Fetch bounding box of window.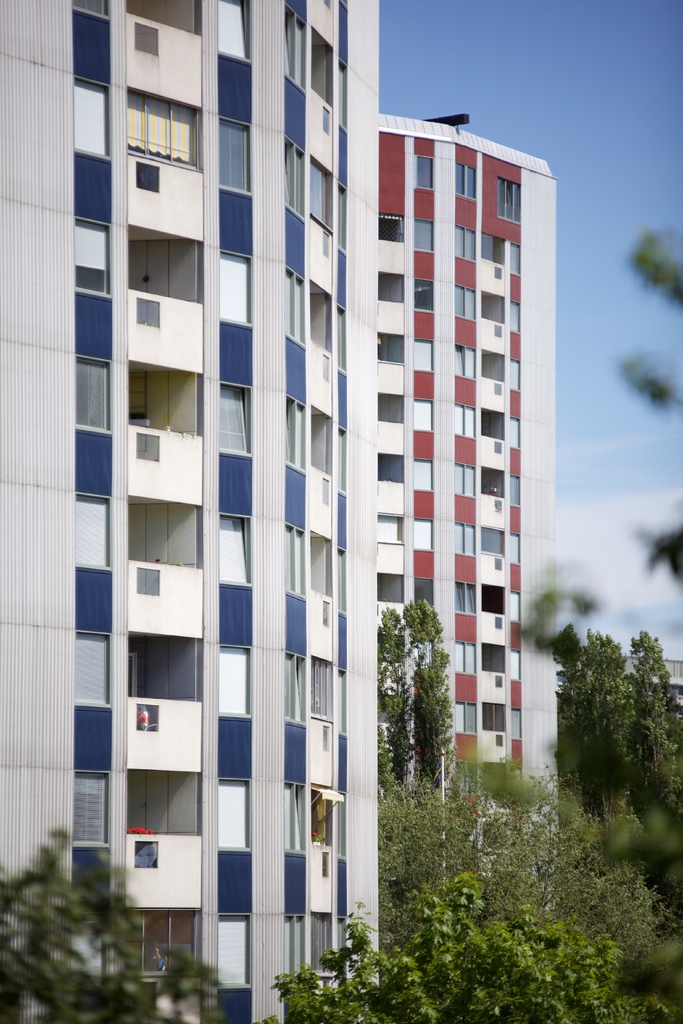
Bbox: BBox(134, 702, 162, 733).
